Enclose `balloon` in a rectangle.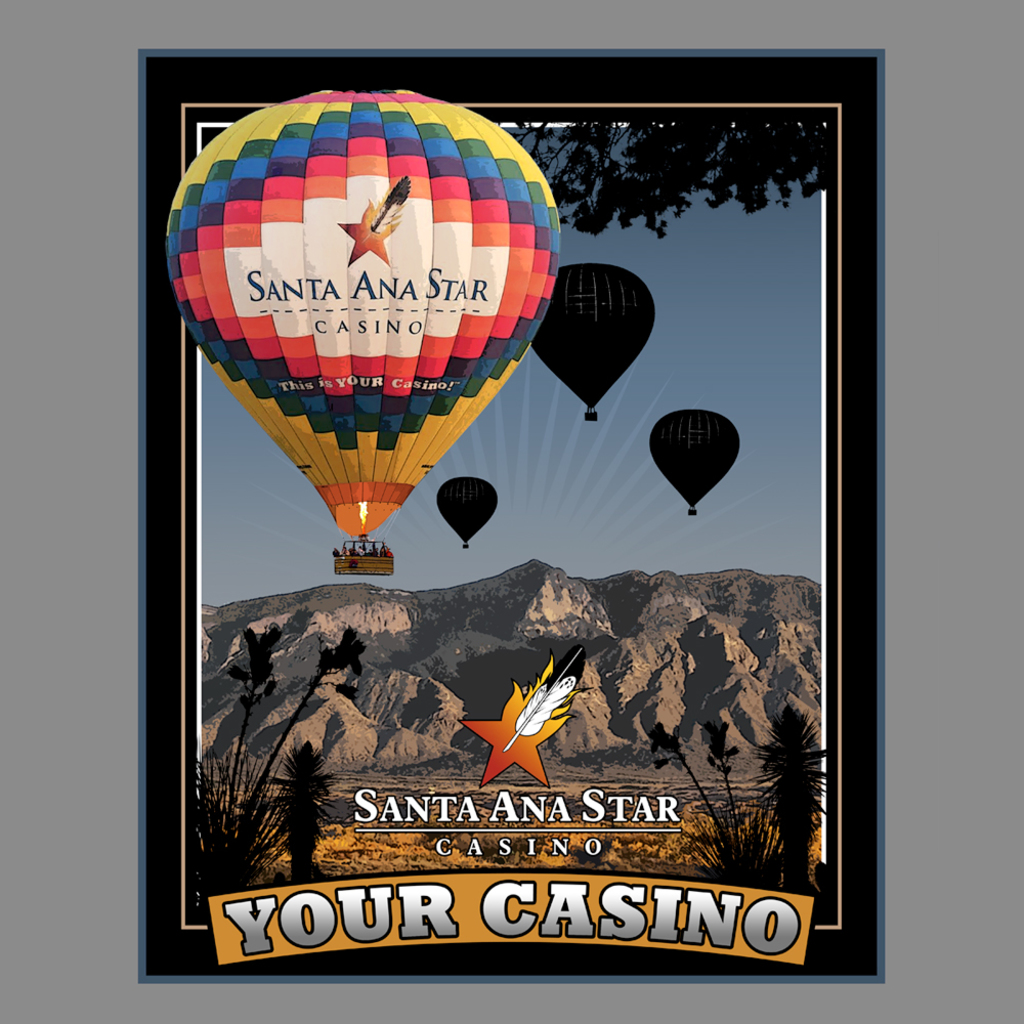
Rect(160, 89, 563, 532).
